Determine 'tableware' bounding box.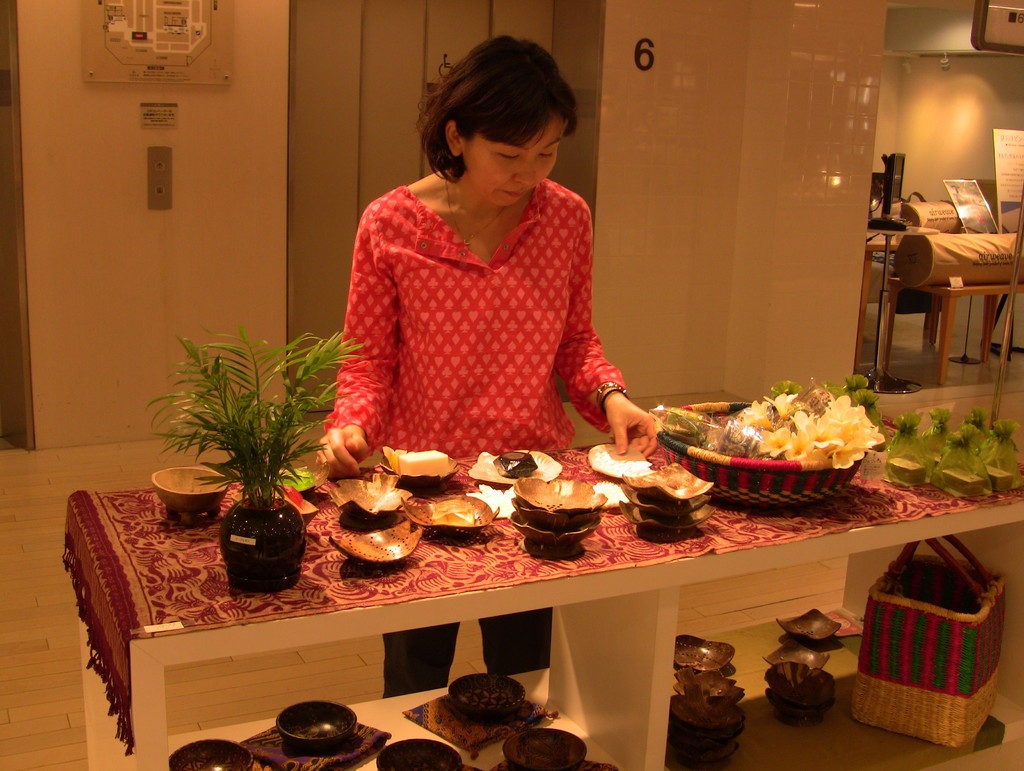
Determined: 282:699:365:754.
